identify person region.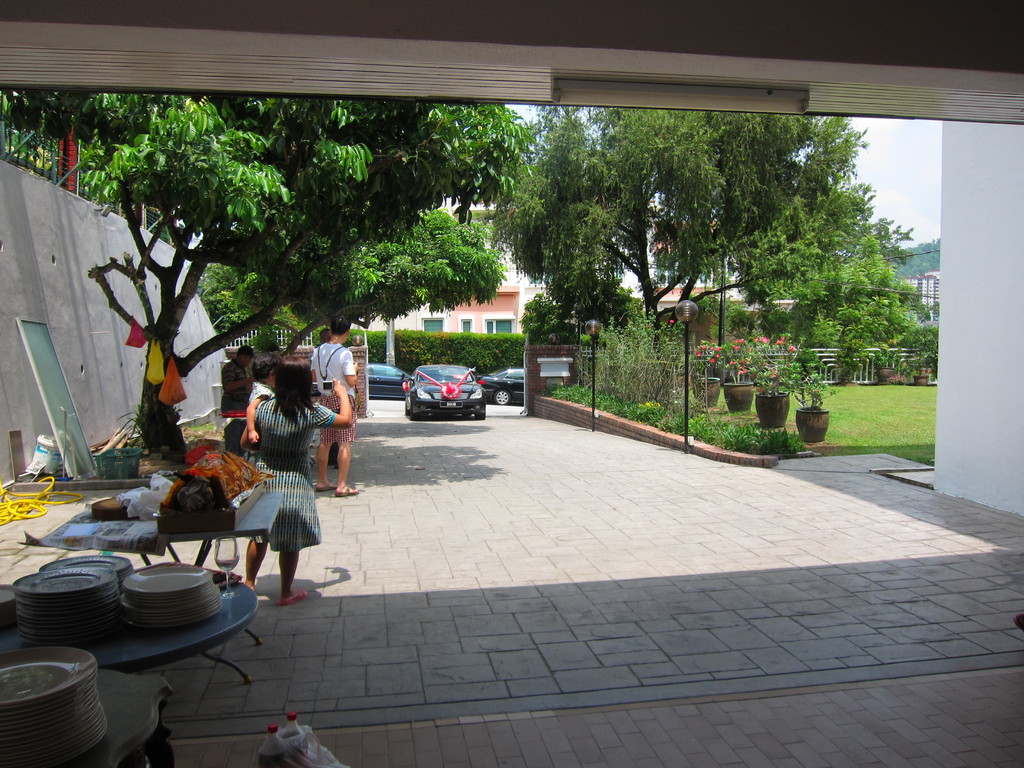
Region: (297,320,358,493).
